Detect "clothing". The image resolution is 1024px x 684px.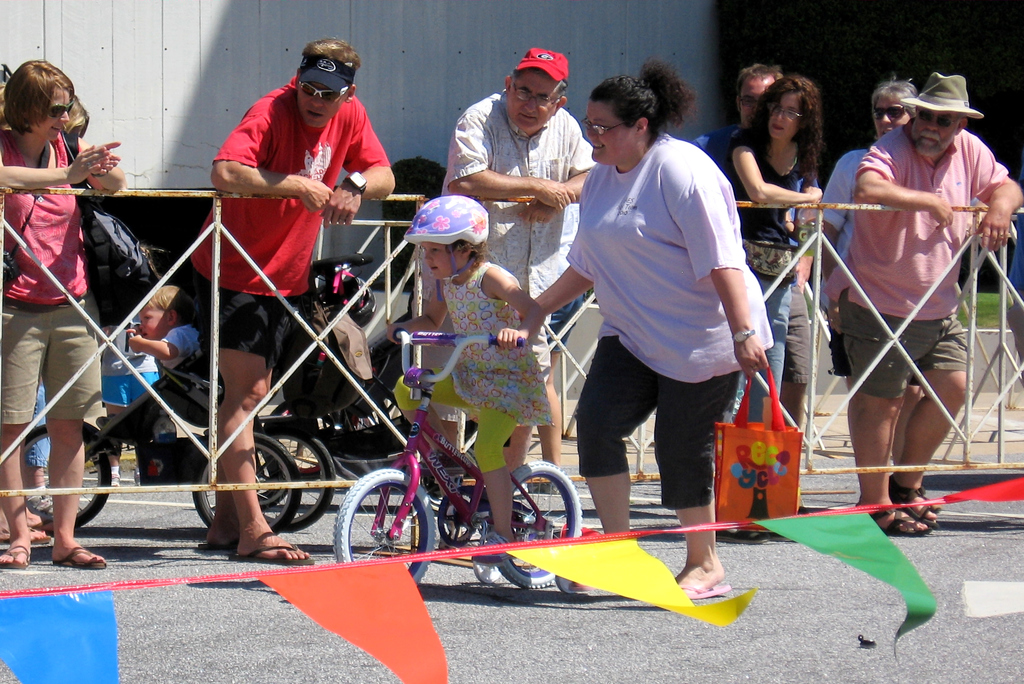
(0, 130, 100, 420).
